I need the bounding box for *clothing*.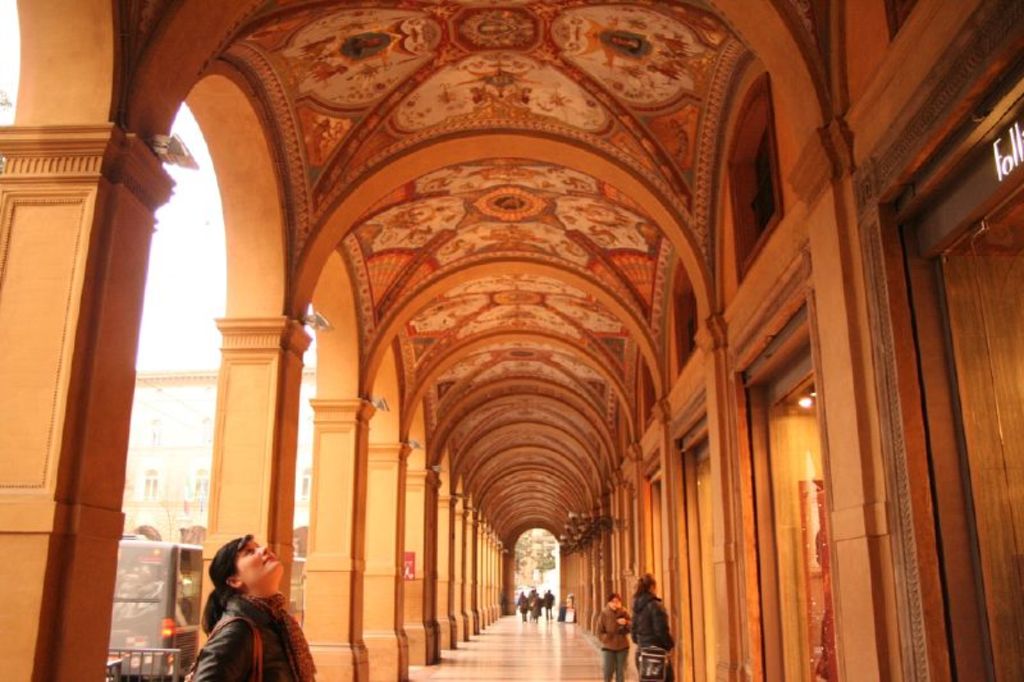
Here it is: box=[635, 595, 678, 681].
